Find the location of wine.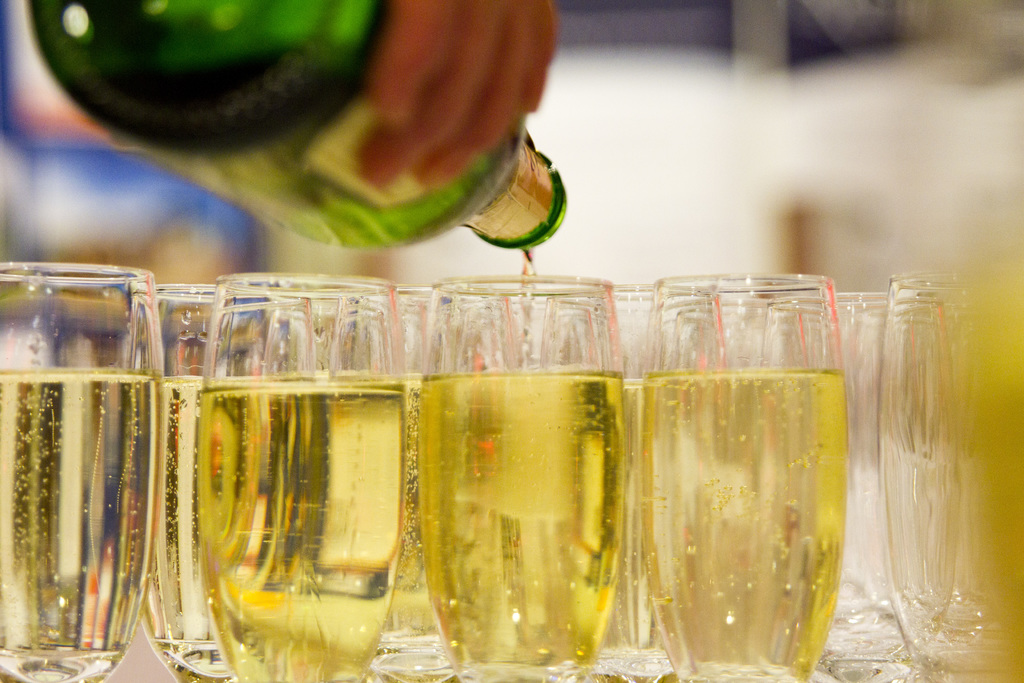
Location: 641, 366, 848, 682.
